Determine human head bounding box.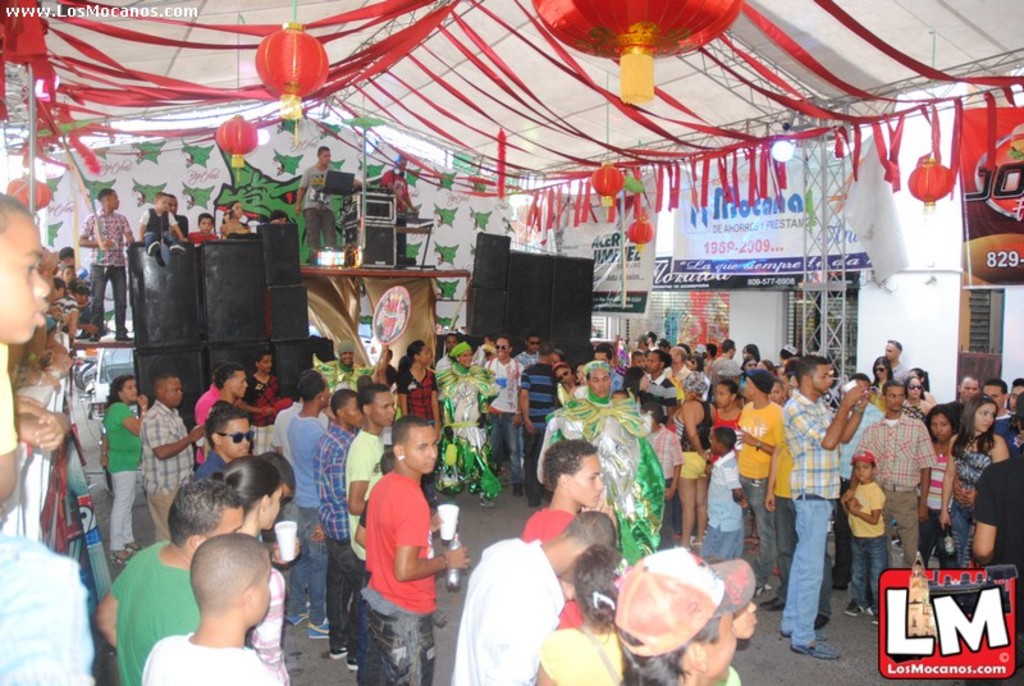
Determined: bbox(197, 211, 215, 233).
